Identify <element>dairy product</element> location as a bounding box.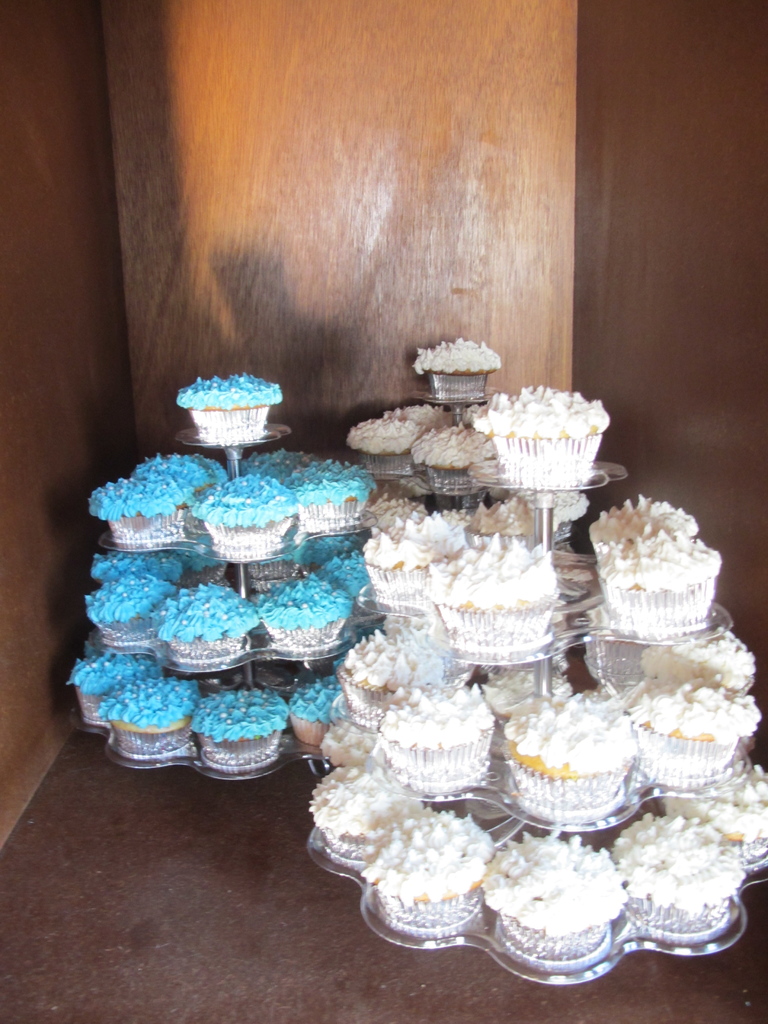
bbox=[479, 831, 625, 935].
